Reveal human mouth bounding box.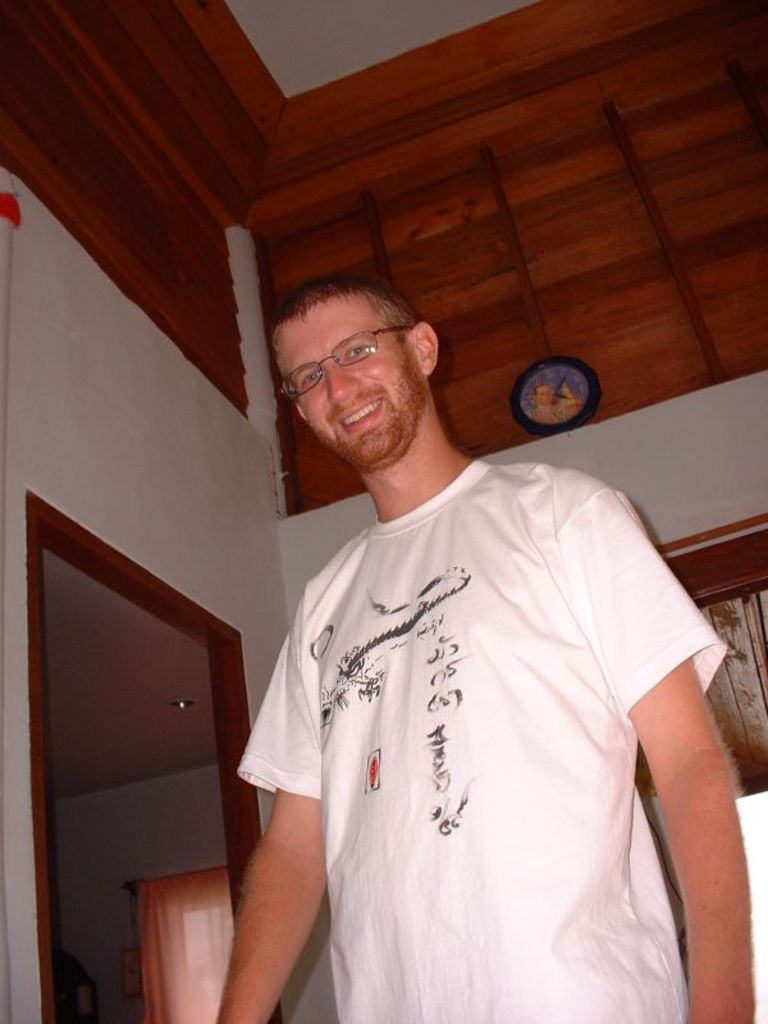
Revealed: 332:397:384:430.
